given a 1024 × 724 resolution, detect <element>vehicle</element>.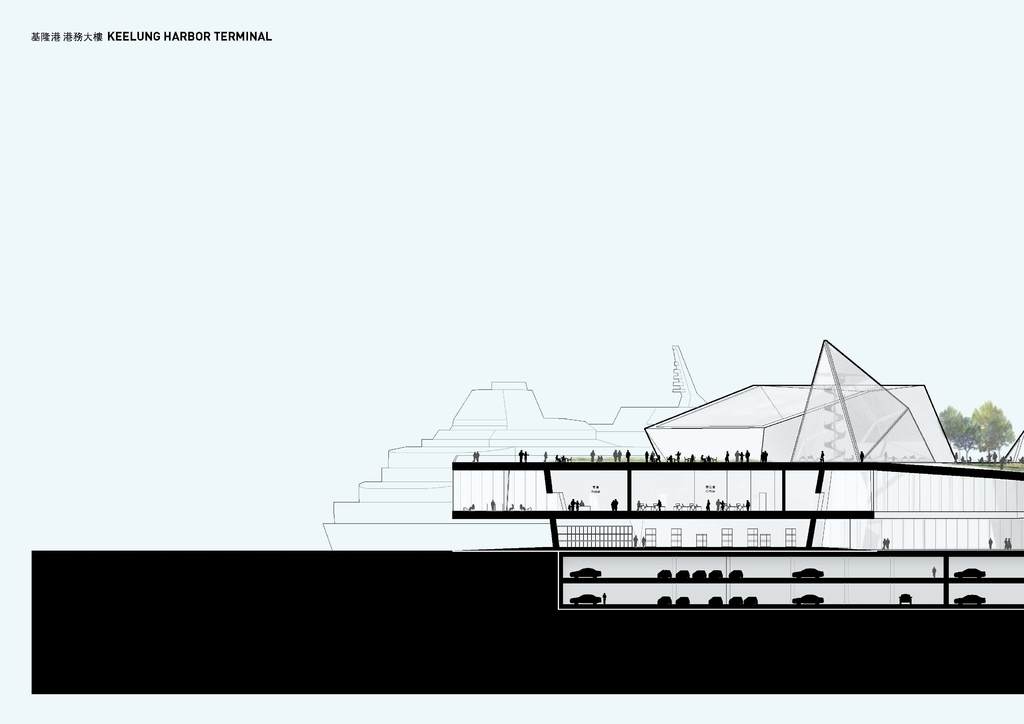
box=[724, 569, 749, 578].
